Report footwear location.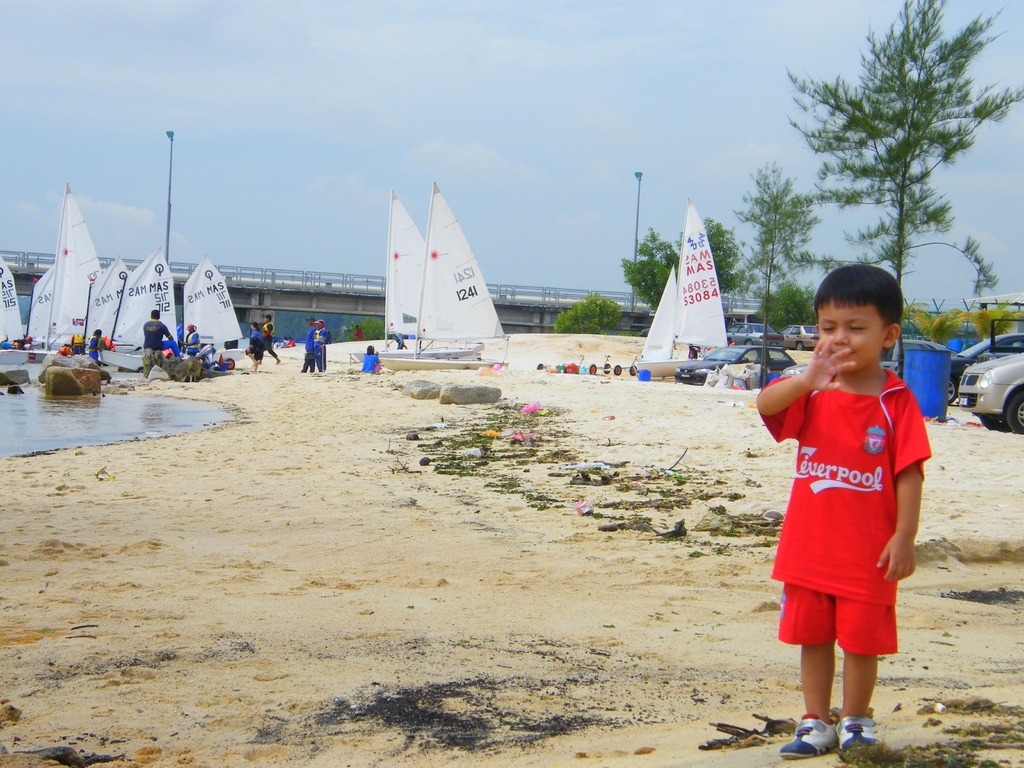
Report: box=[839, 715, 887, 751].
